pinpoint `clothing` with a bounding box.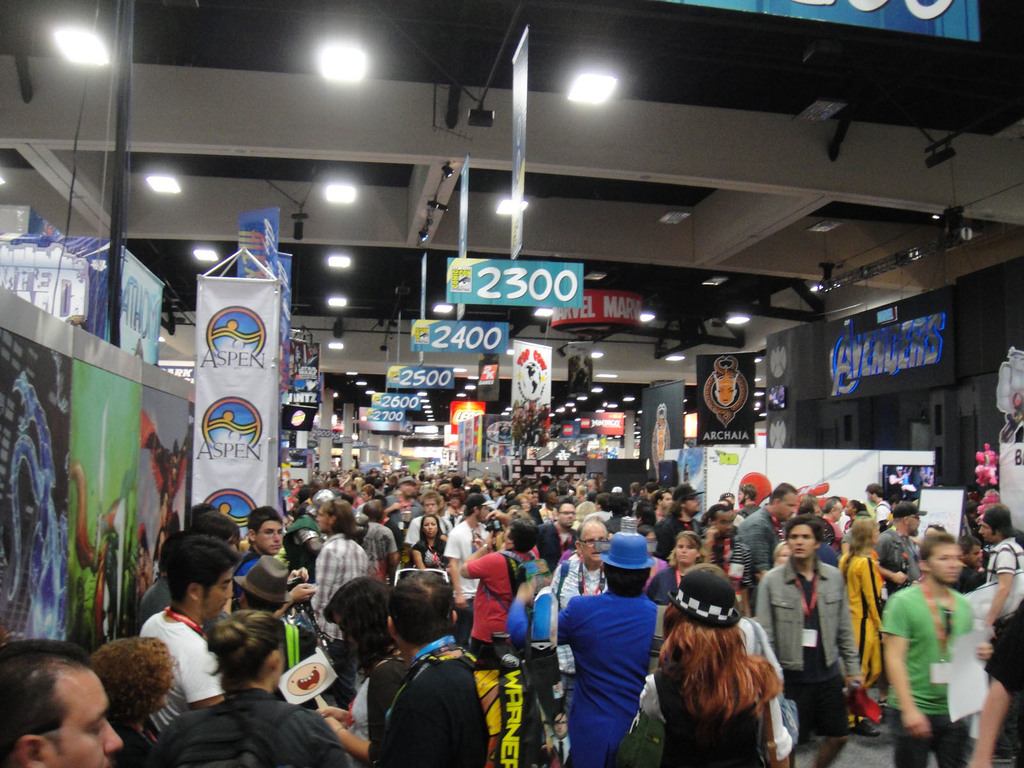
712:508:781:564.
